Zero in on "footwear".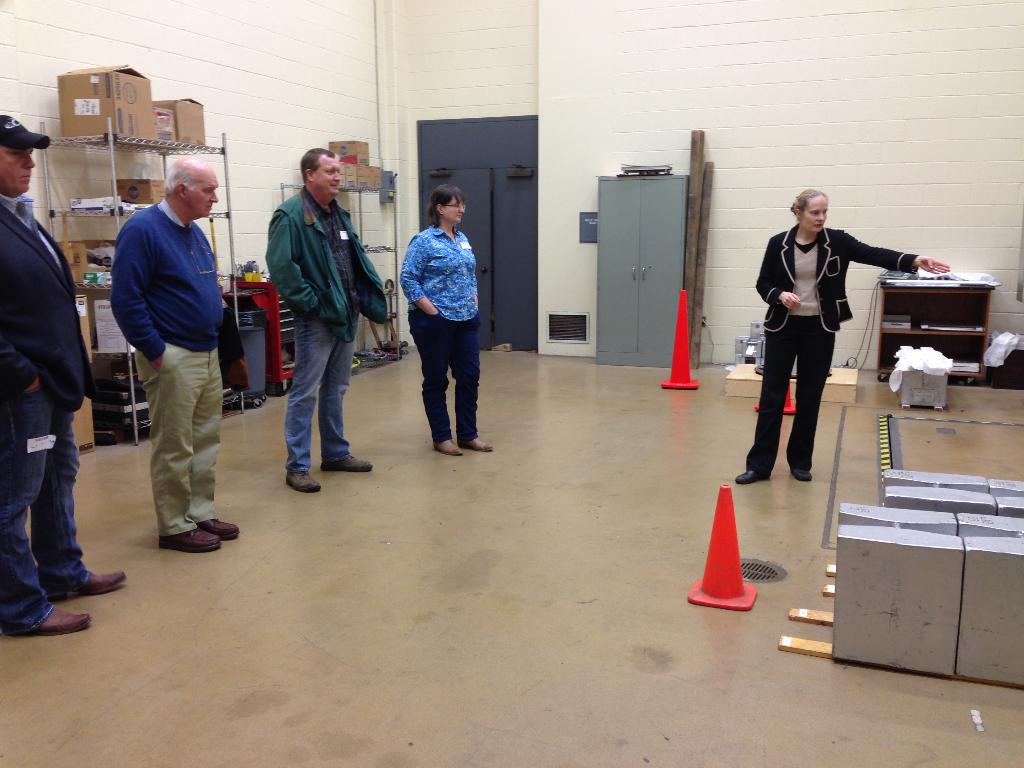
Zeroed in: x1=435, y1=438, x2=467, y2=455.
